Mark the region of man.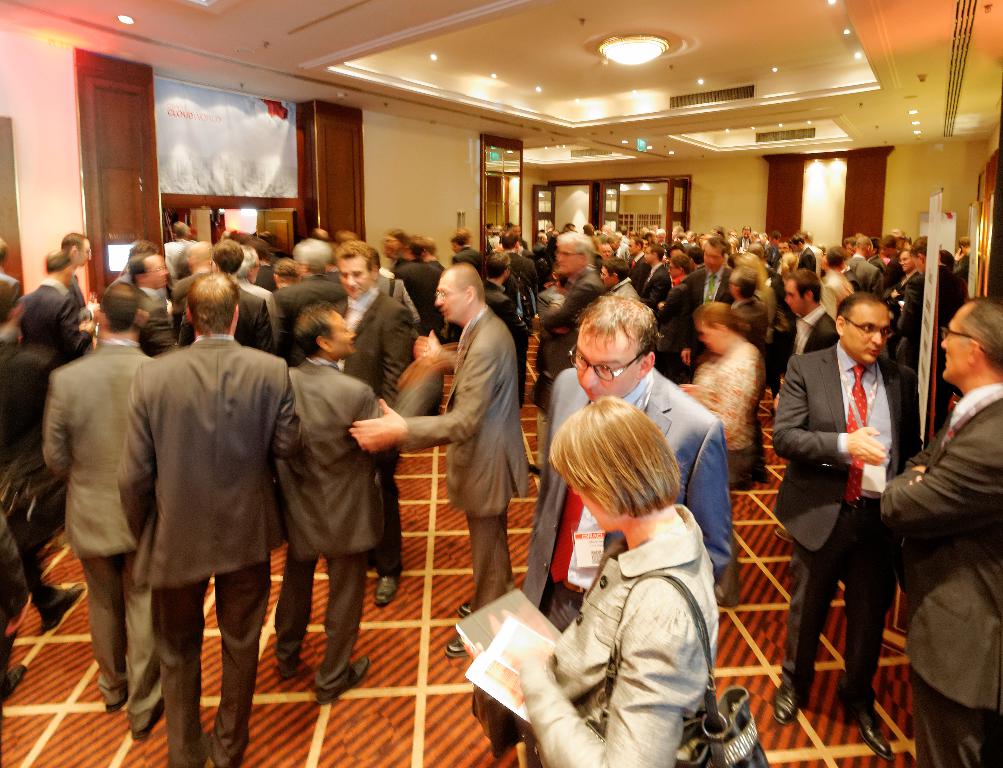
Region: box=[41, 283, 157, 740].
